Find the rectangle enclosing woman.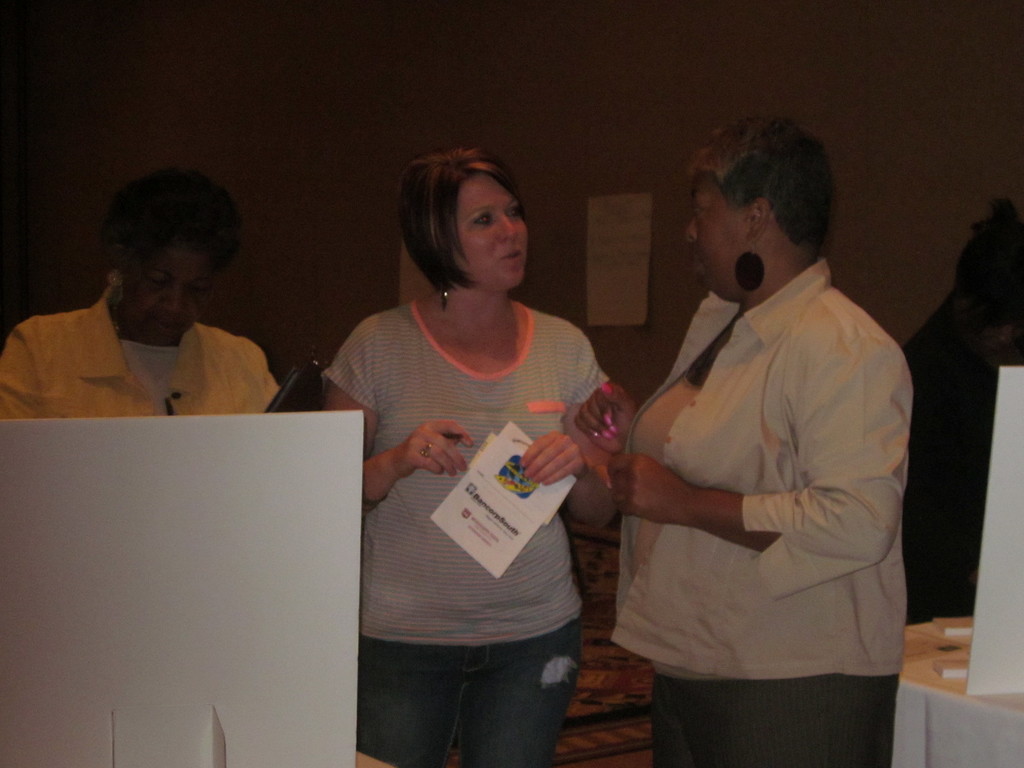
locate(313, 152, 620, 729).
